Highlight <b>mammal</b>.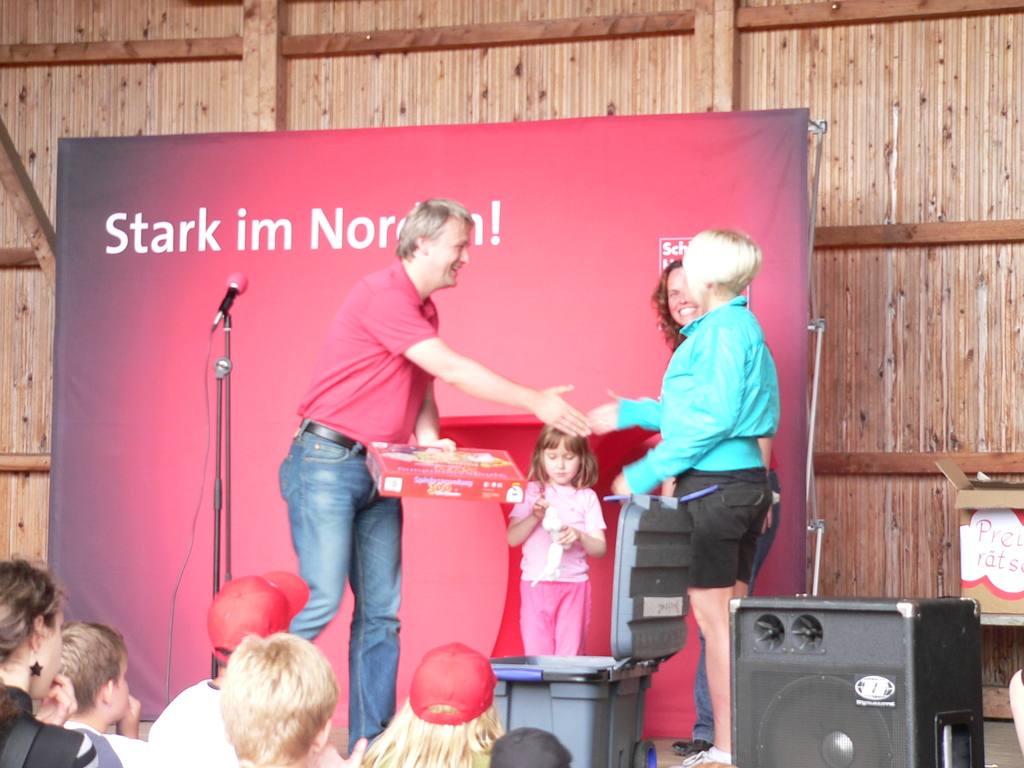
Highlighted region: <bbox>584, 227, 778, 767</bbox>.
